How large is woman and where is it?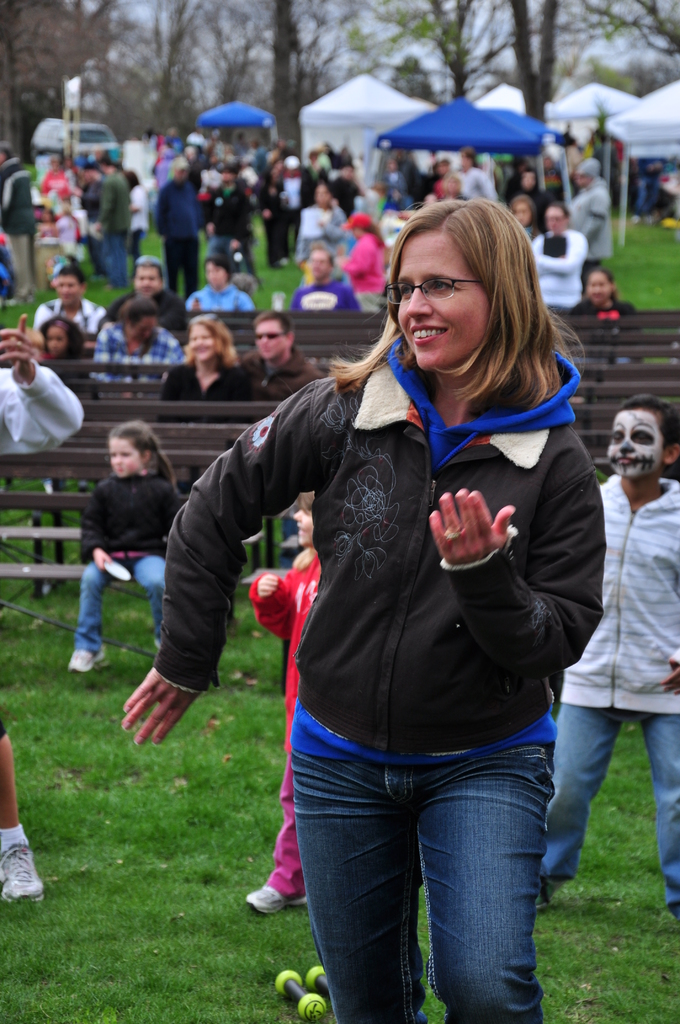
Bounding box: 336:211:392:316.
